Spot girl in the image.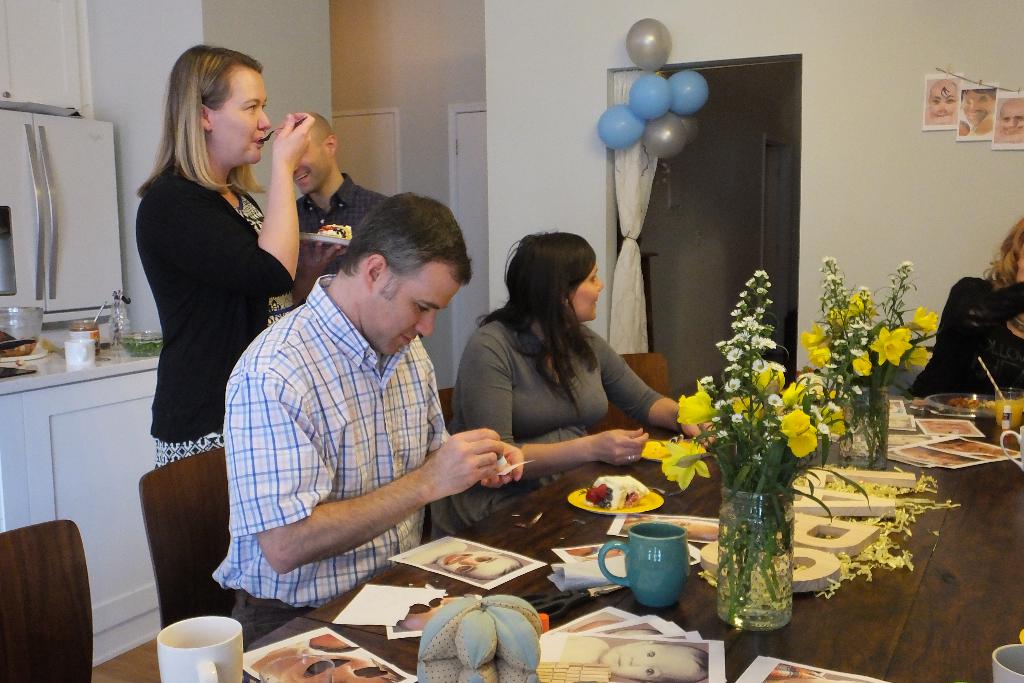
girl found at crop(440, 229, 724, 539).
